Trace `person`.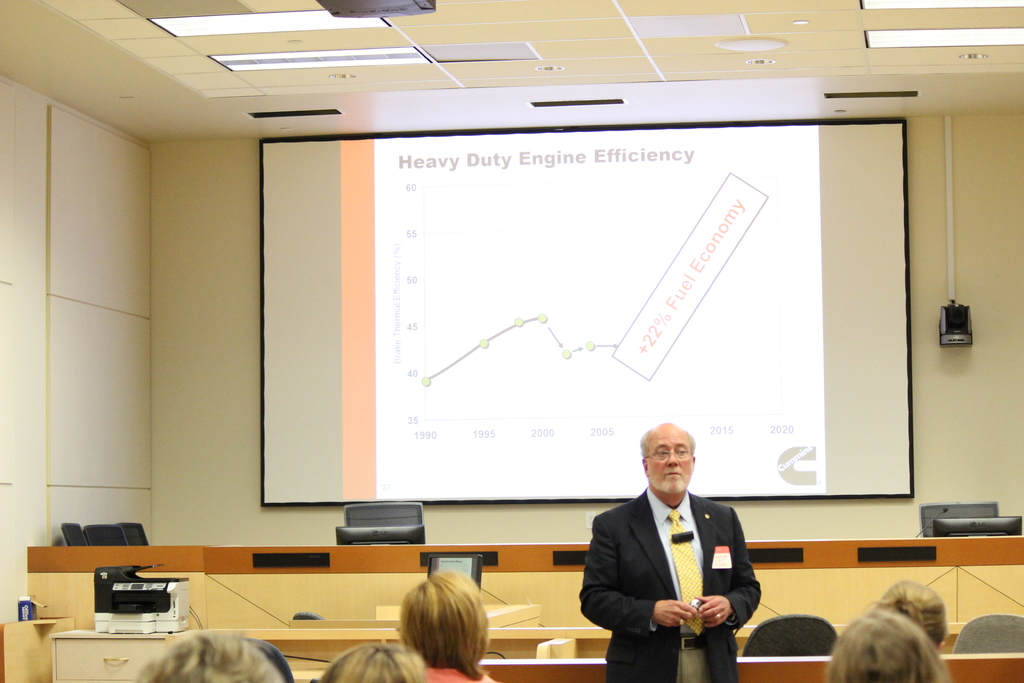
Traced to x1=308 y1=639 x2=427 y2=682.
